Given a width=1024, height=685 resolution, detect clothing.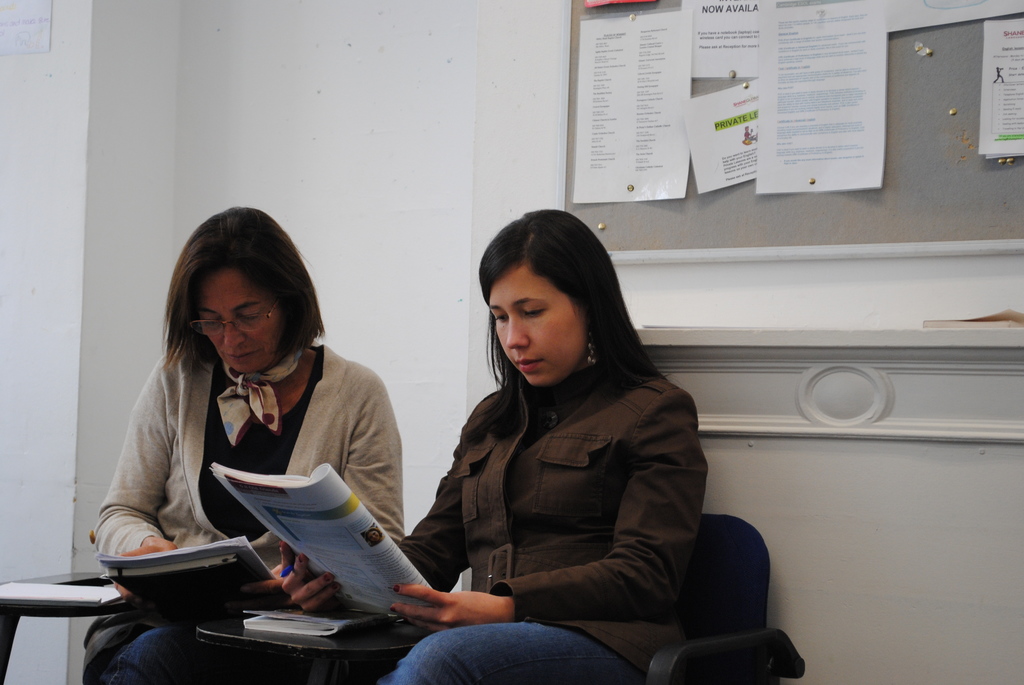
93, 326, 409, 628.
